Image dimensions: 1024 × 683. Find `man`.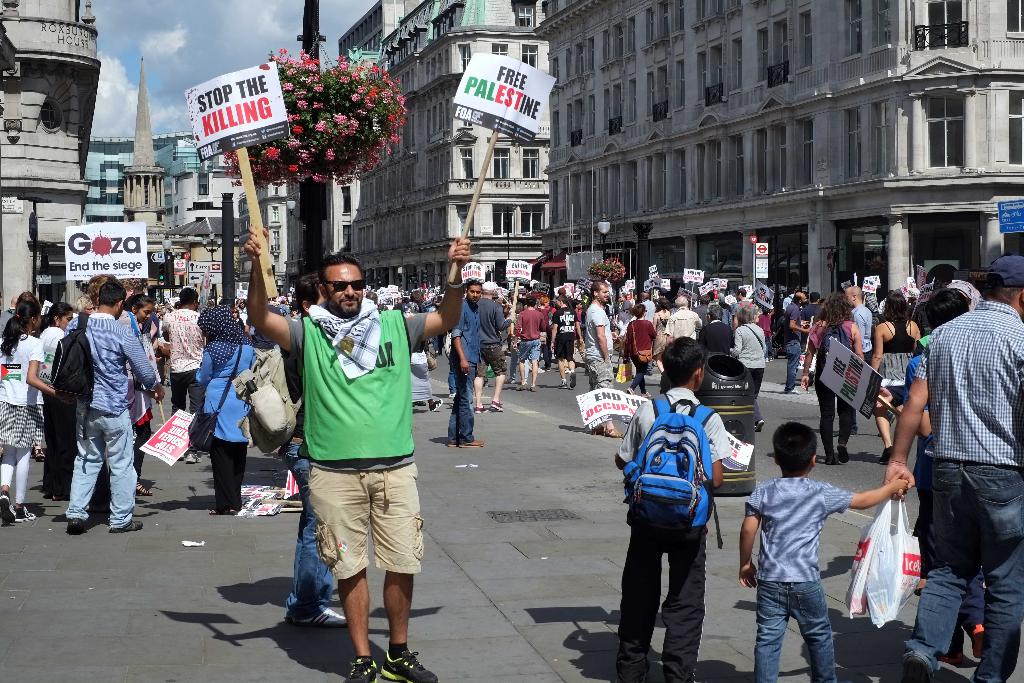
box=[769, 288, 815, 397].
